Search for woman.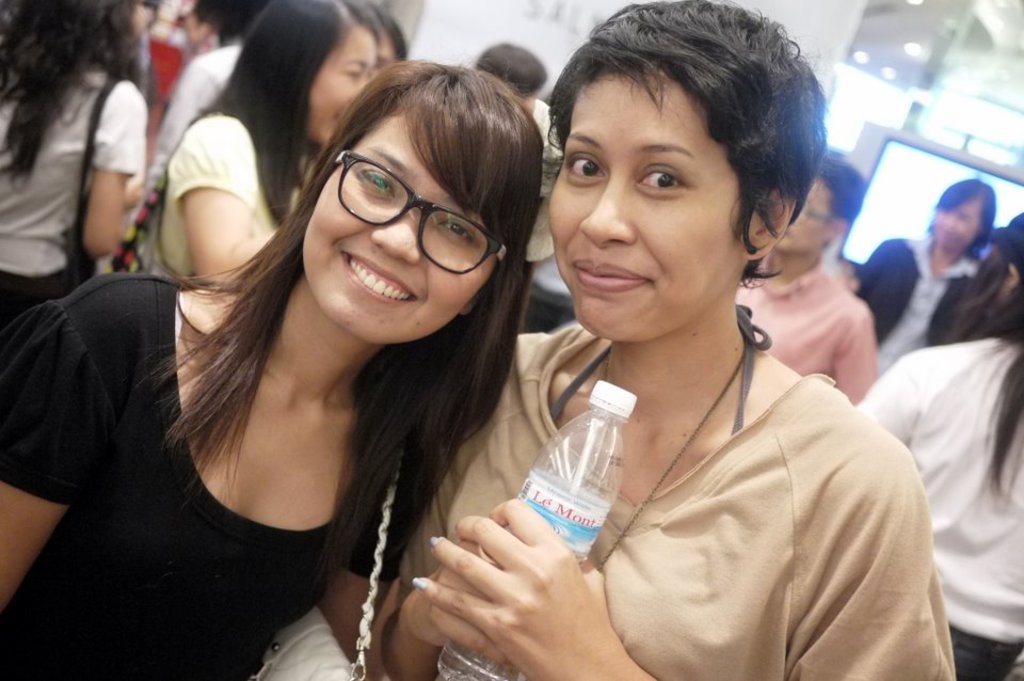
Found at <region>860, 181, 996, 384</region>.
